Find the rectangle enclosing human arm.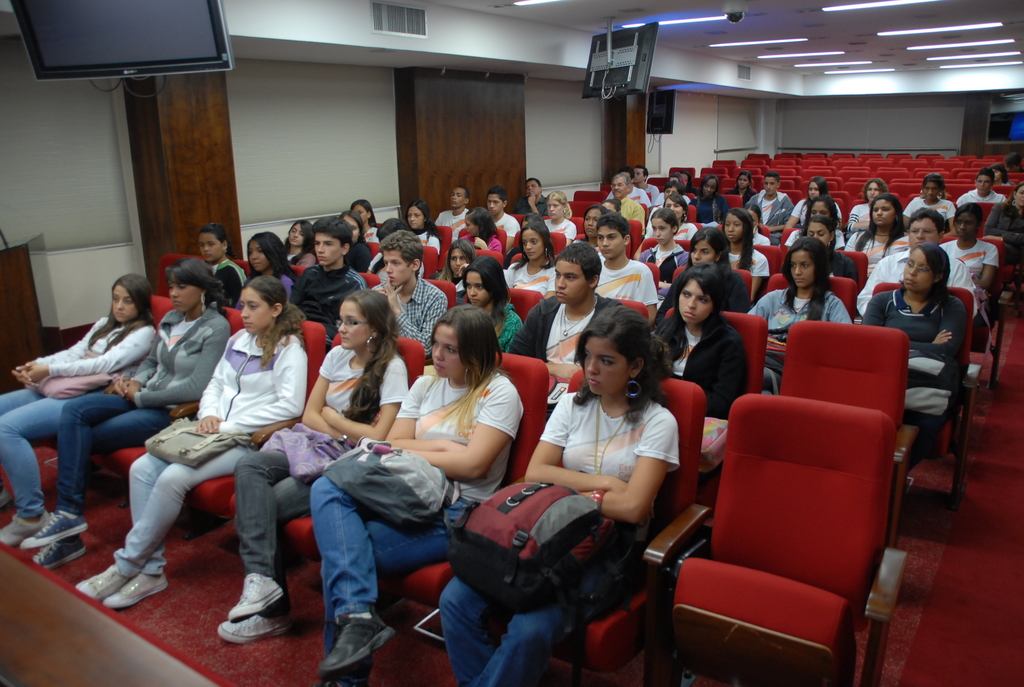
box(377, 283, 445, 359).
